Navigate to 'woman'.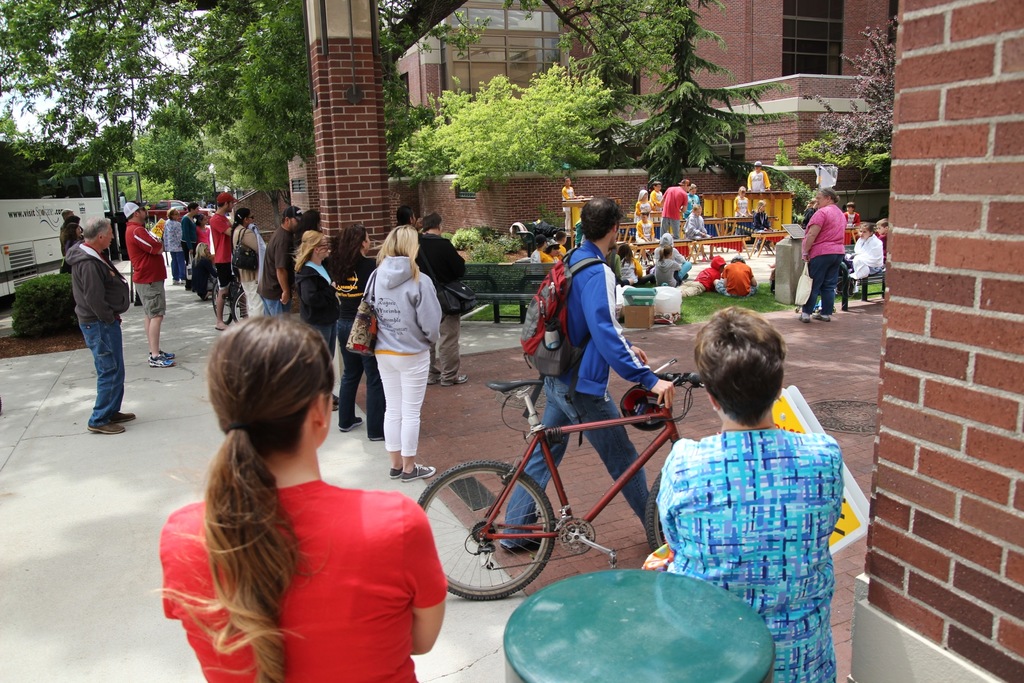
Navigation target: 363, 224, 439, 484.
